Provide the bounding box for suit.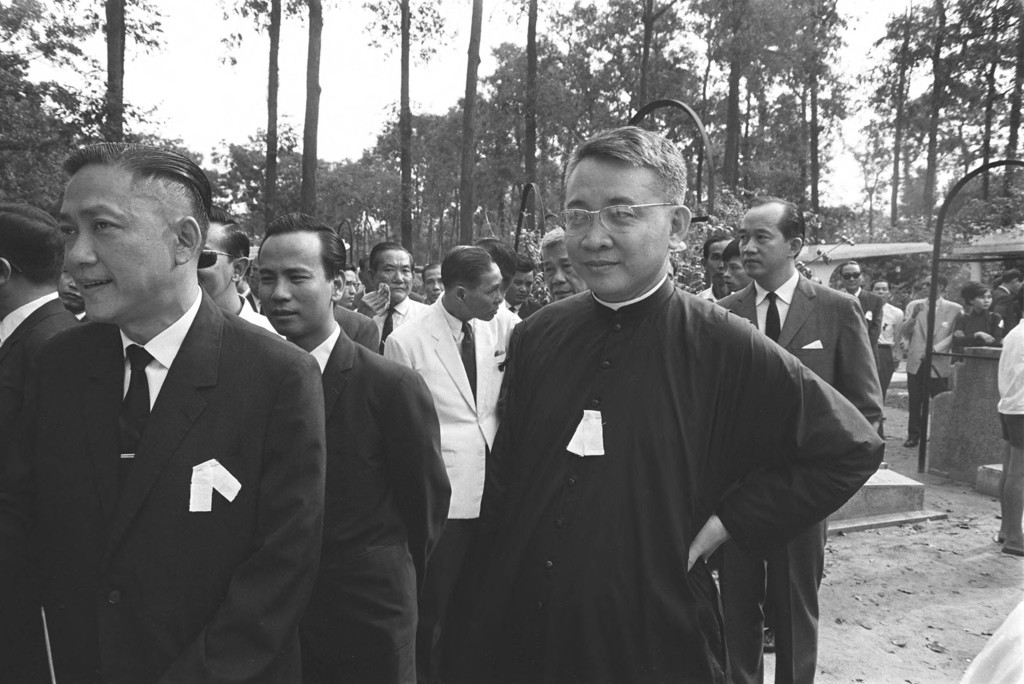
bbox=[899, 297, 970, 436].
